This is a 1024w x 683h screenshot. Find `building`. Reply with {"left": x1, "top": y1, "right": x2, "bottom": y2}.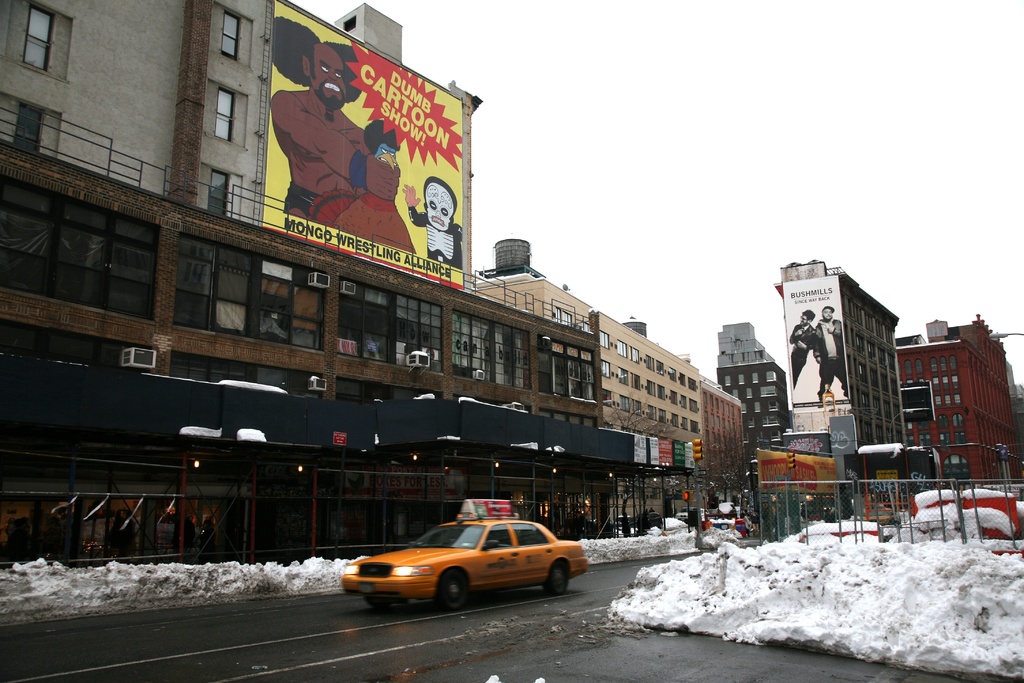
{"left": 874, "top": 293, "right": 1007, "bottom": 492}.
